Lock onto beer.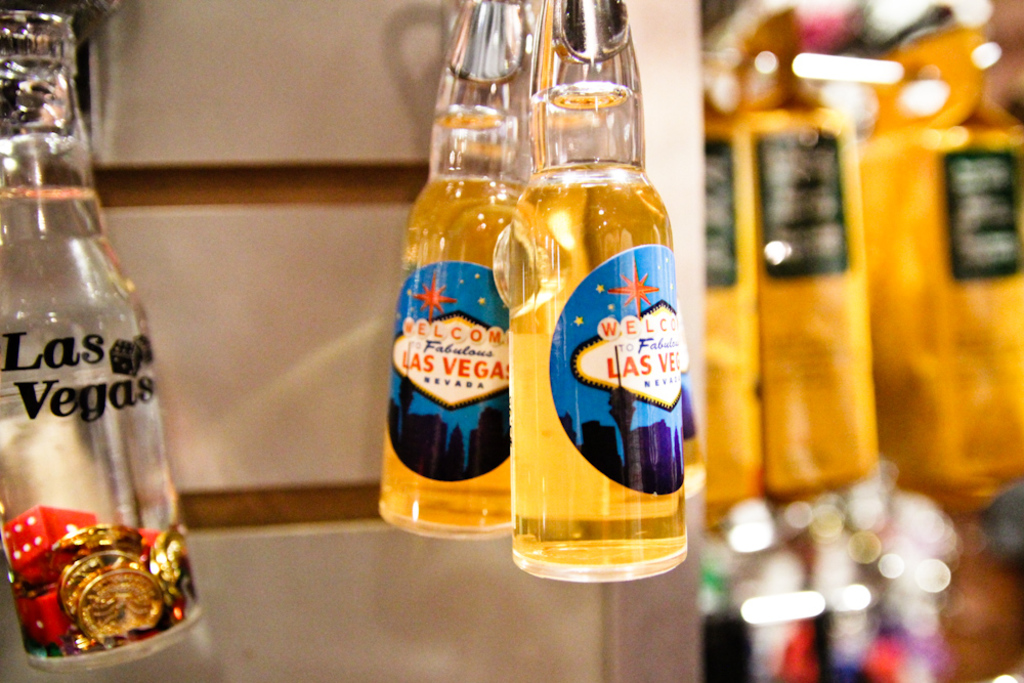
Locked: box=[381, 38, 527, 539].
